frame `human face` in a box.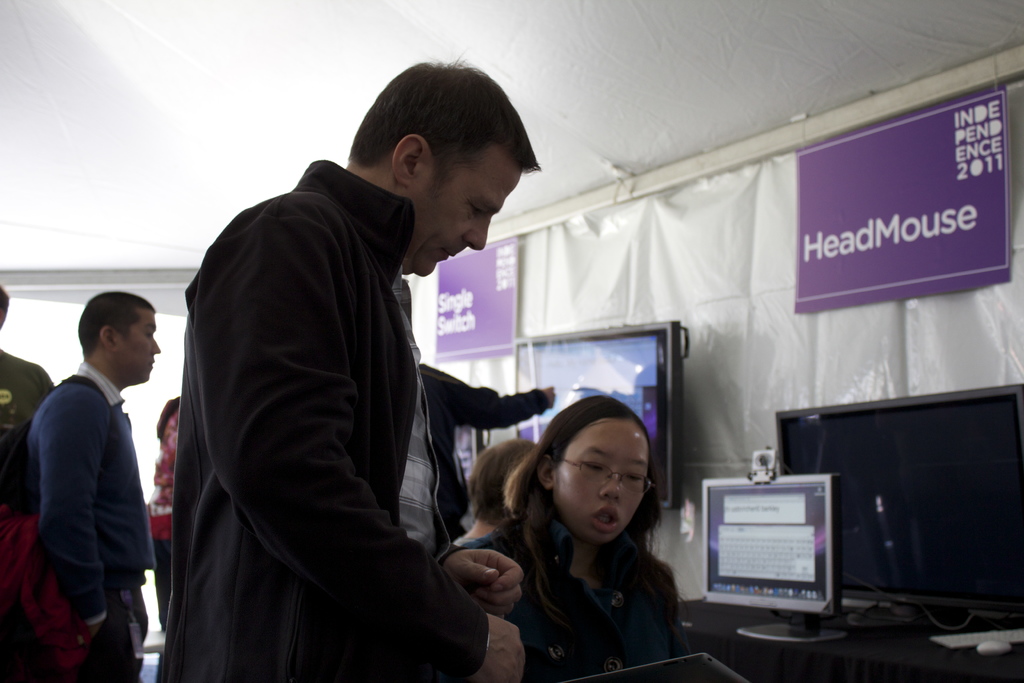
120,313,161,388.
